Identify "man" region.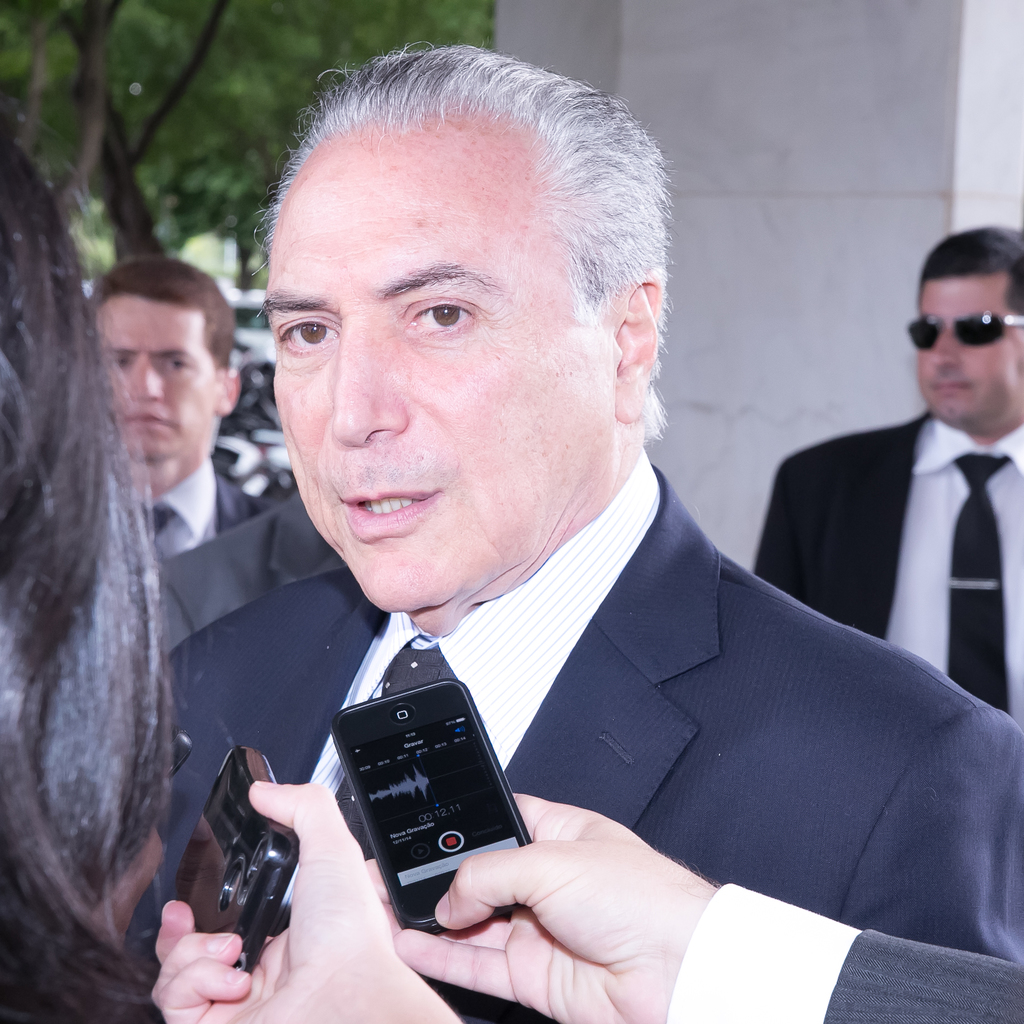
Region: [131,67,1007,999].
